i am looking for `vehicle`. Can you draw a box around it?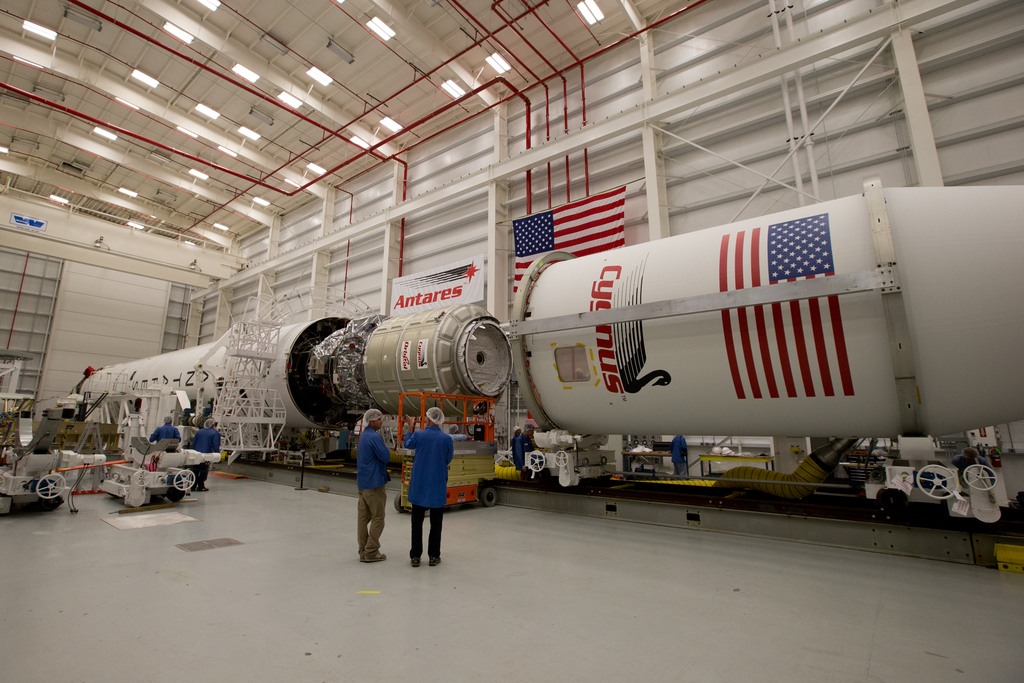
Sure, the bounding box is box=[44, 281, 521, 467].
